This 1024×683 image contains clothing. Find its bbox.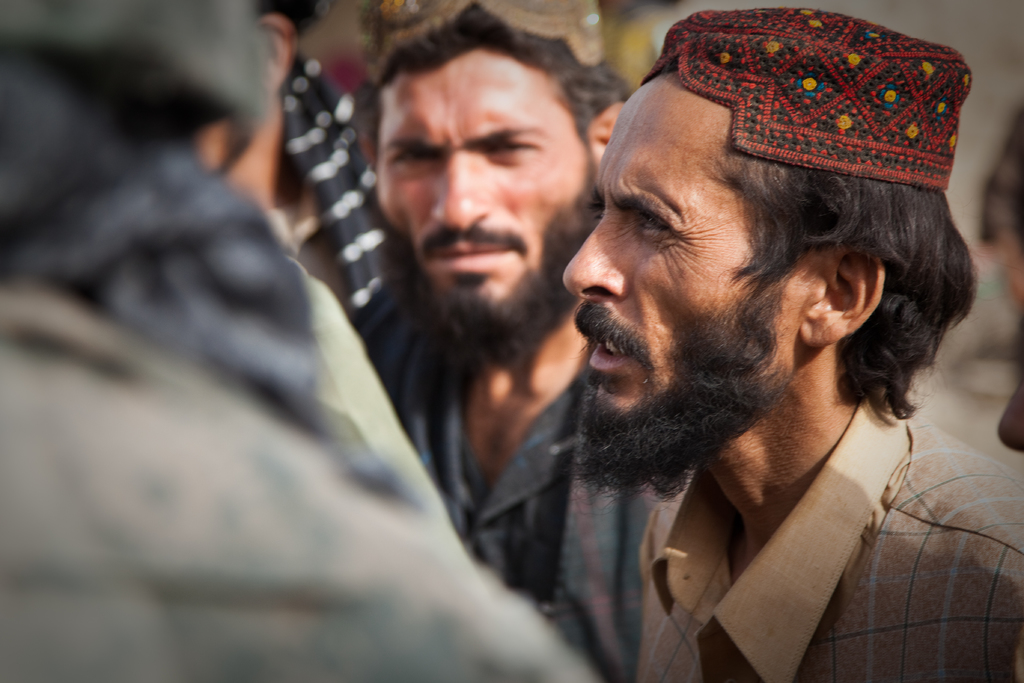
BBox(570, 347, 975, 675).
